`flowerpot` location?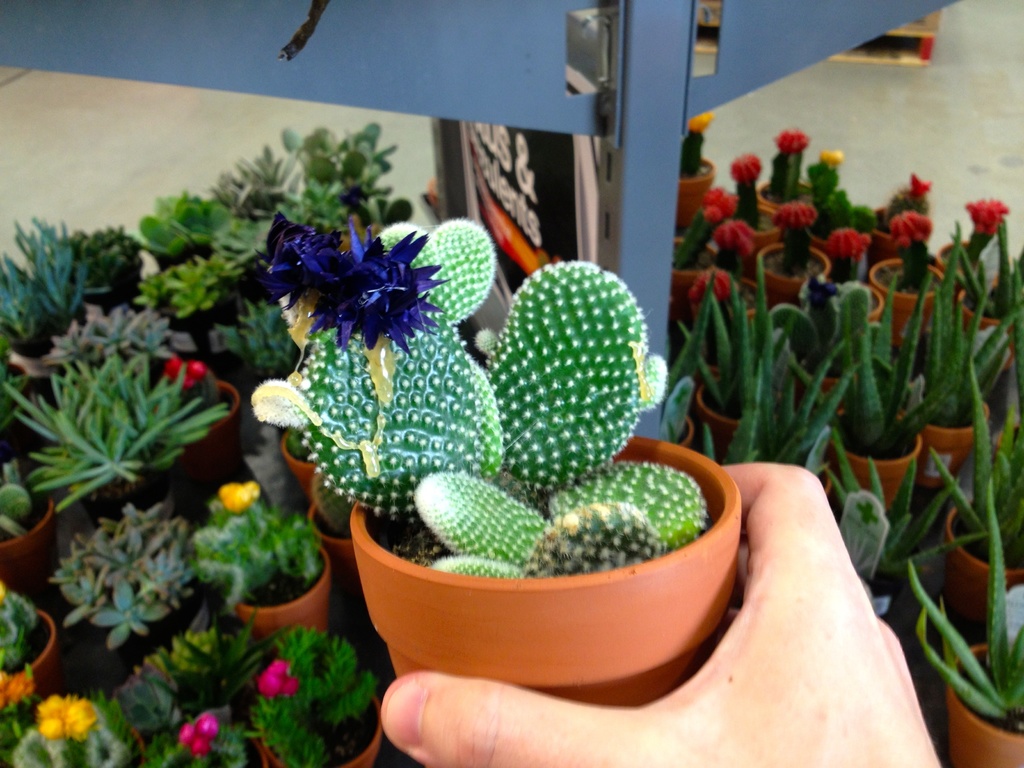
(314, 433, 754, 691)
